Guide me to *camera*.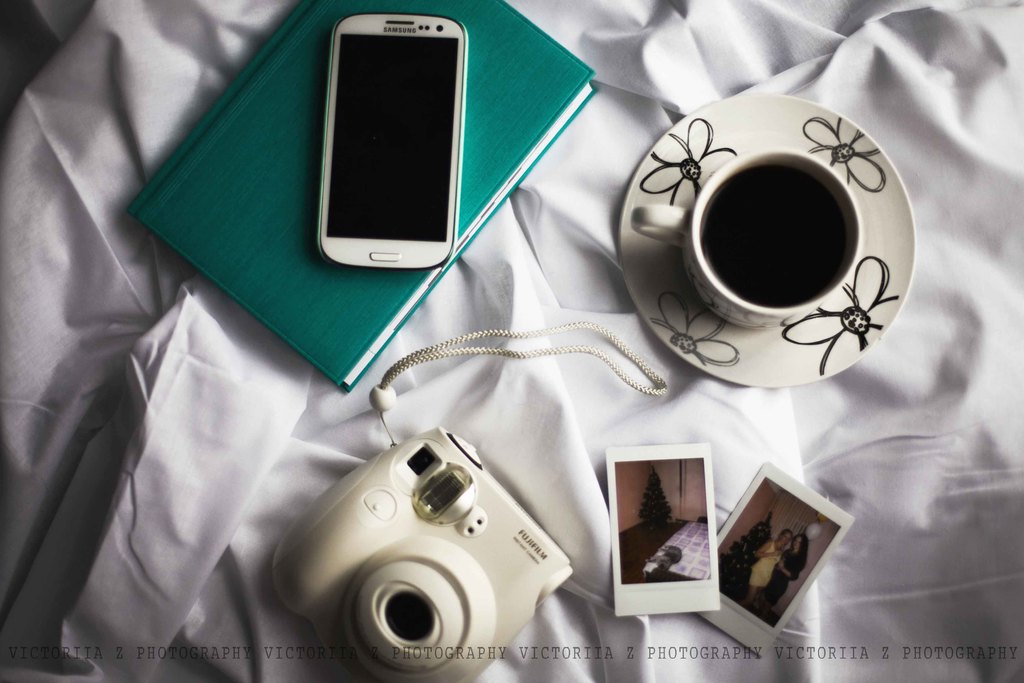
Guidance: l=263, t=427, r=573, b=682.
